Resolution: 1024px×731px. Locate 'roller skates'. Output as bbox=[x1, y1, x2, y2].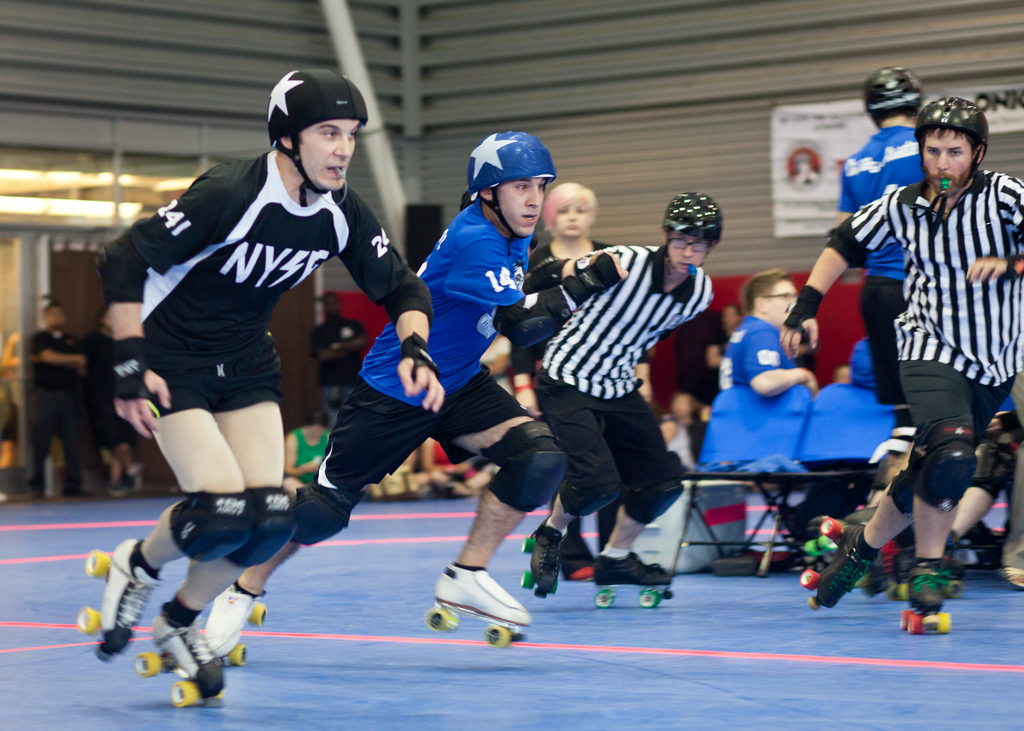
bbox=[591, 549, 673, 612].
